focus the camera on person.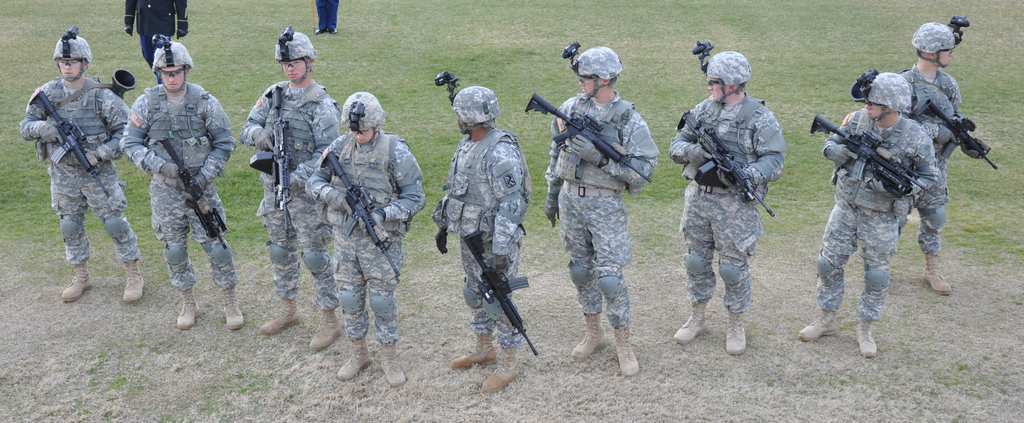
Focus region: left=304, top=92, right=419, bottom=383.
